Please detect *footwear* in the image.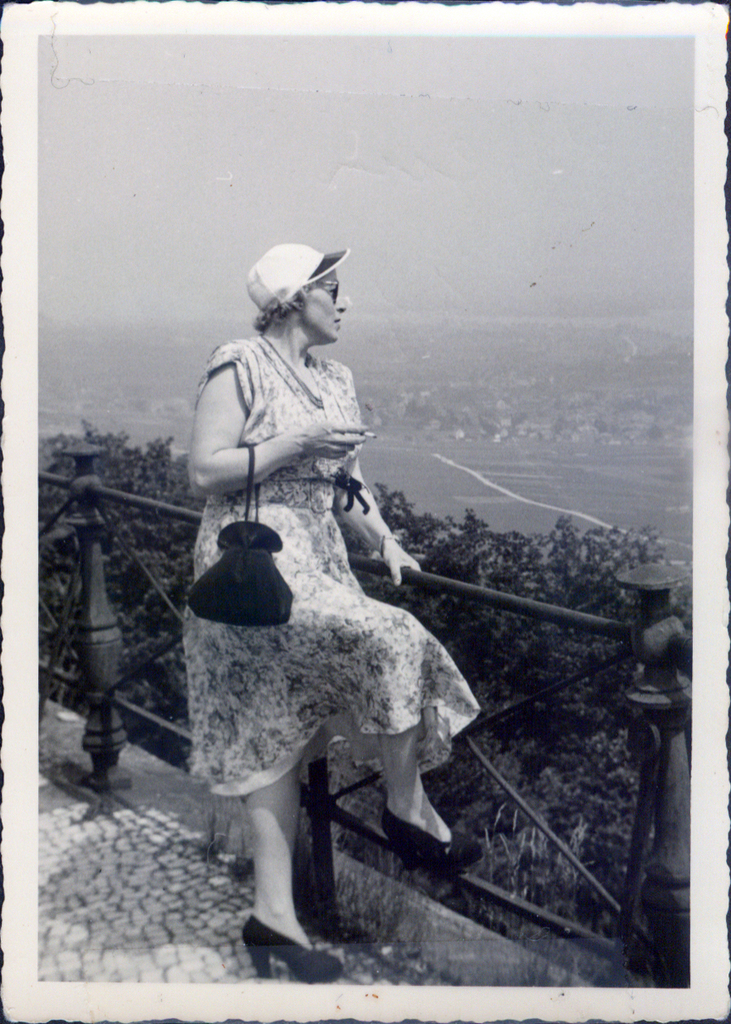
bbox=(239, 890, 318, 974).
